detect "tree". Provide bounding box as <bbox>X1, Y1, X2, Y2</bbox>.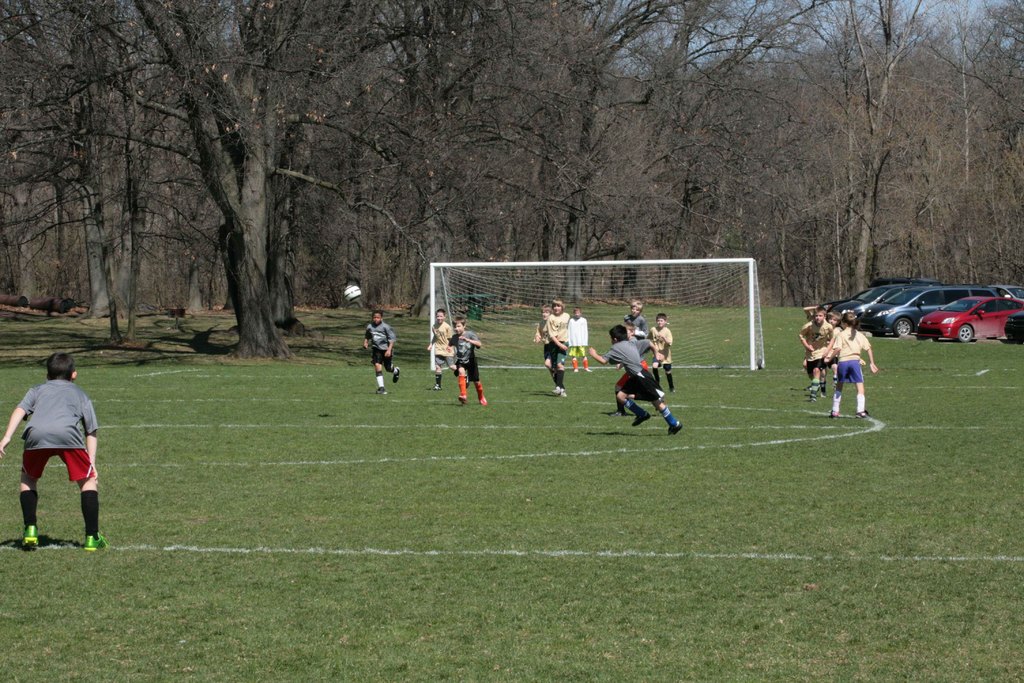
<bbox>6, 28, 232, 349</bbox>.
